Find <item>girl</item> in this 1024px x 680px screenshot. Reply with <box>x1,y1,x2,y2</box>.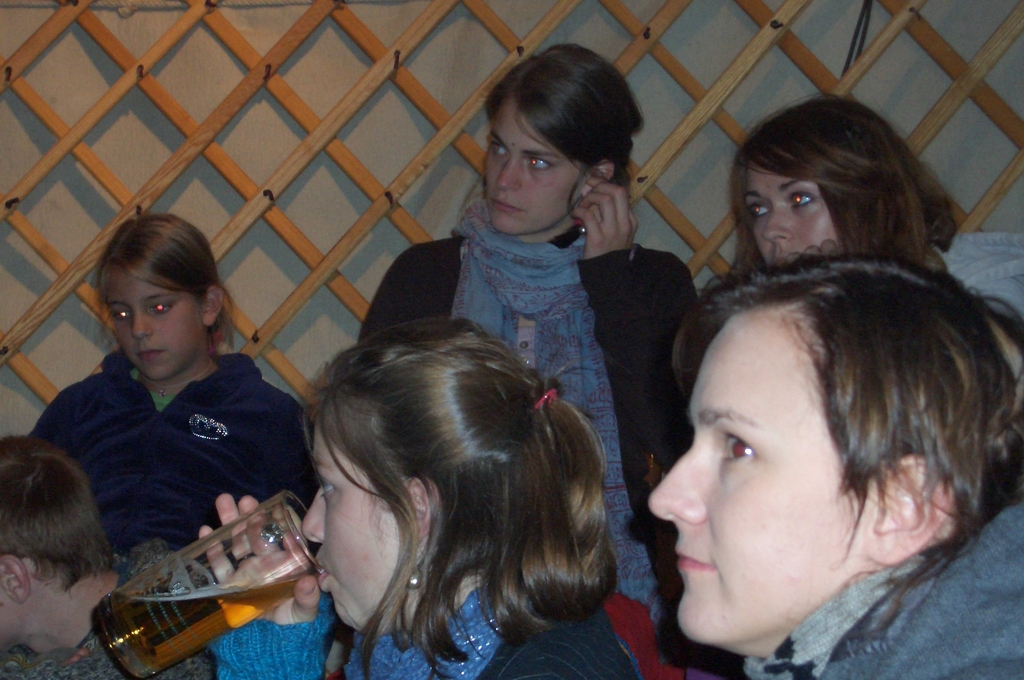
<box>200,317,658,679</box>.
